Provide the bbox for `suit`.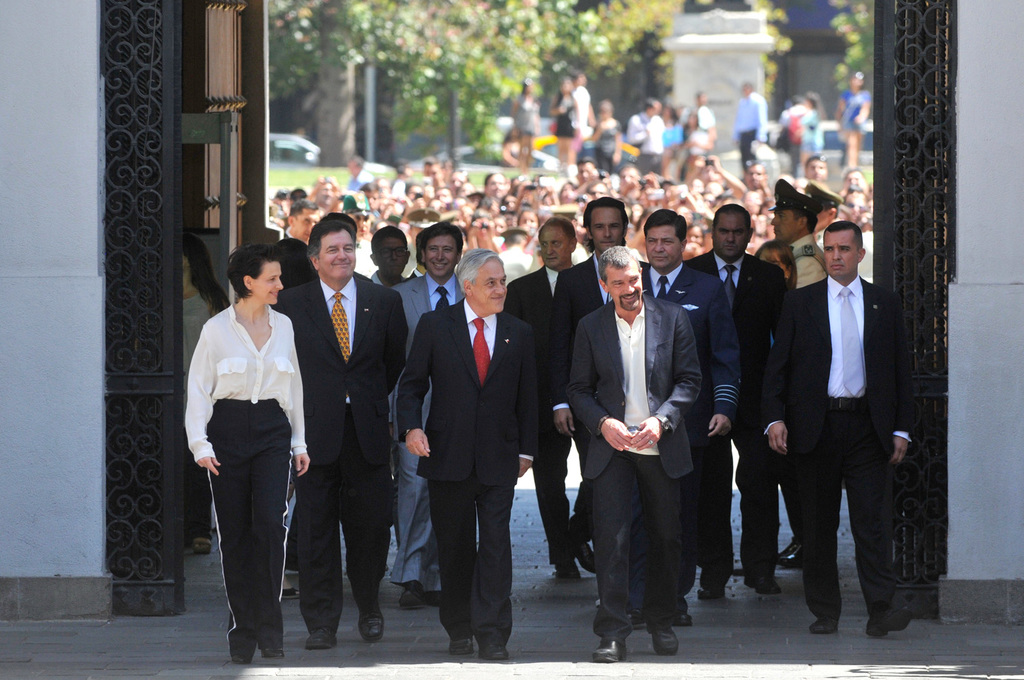
bbox(758, 274, 917, 621).
